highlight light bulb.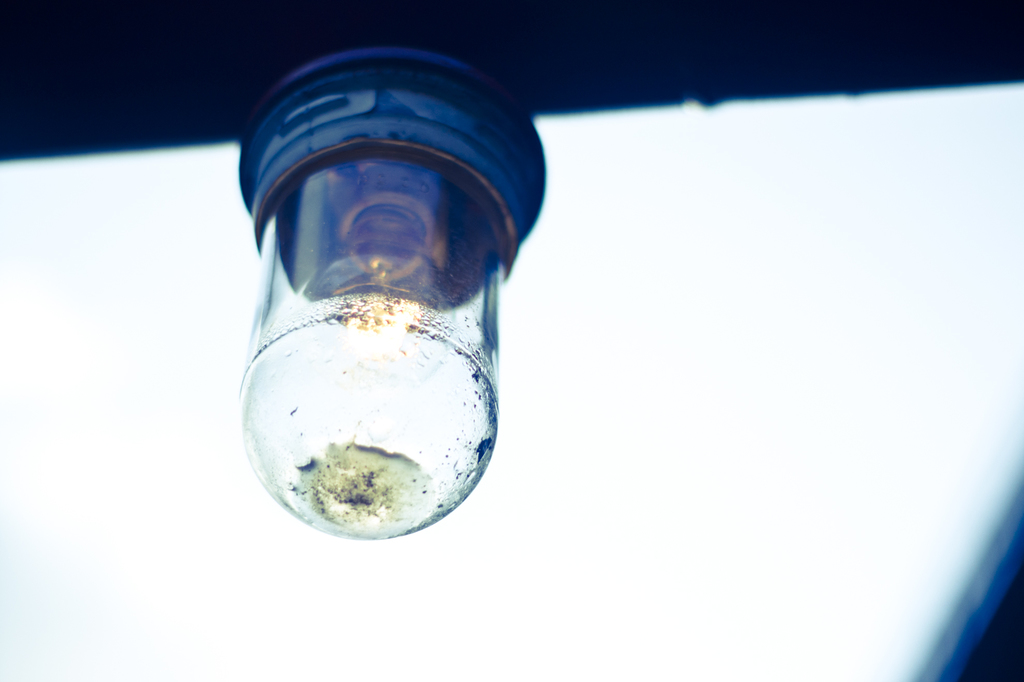
Highlighted region: (left=235, top=45, right=547, bottom=538).
